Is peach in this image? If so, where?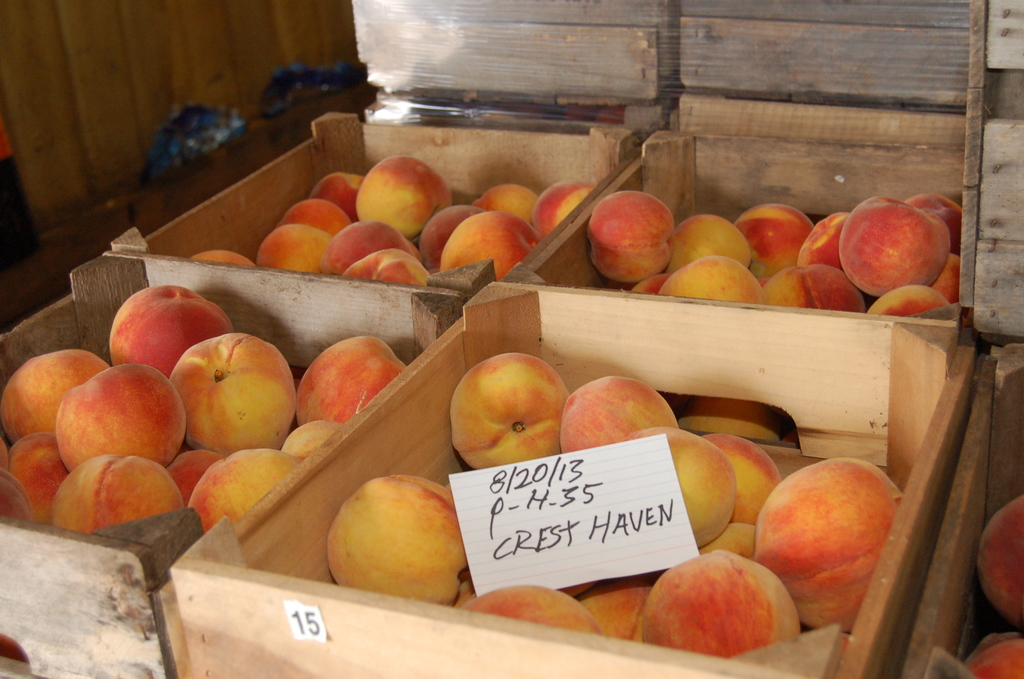
Yes, at Rect(964, 628, 1023, 678).
